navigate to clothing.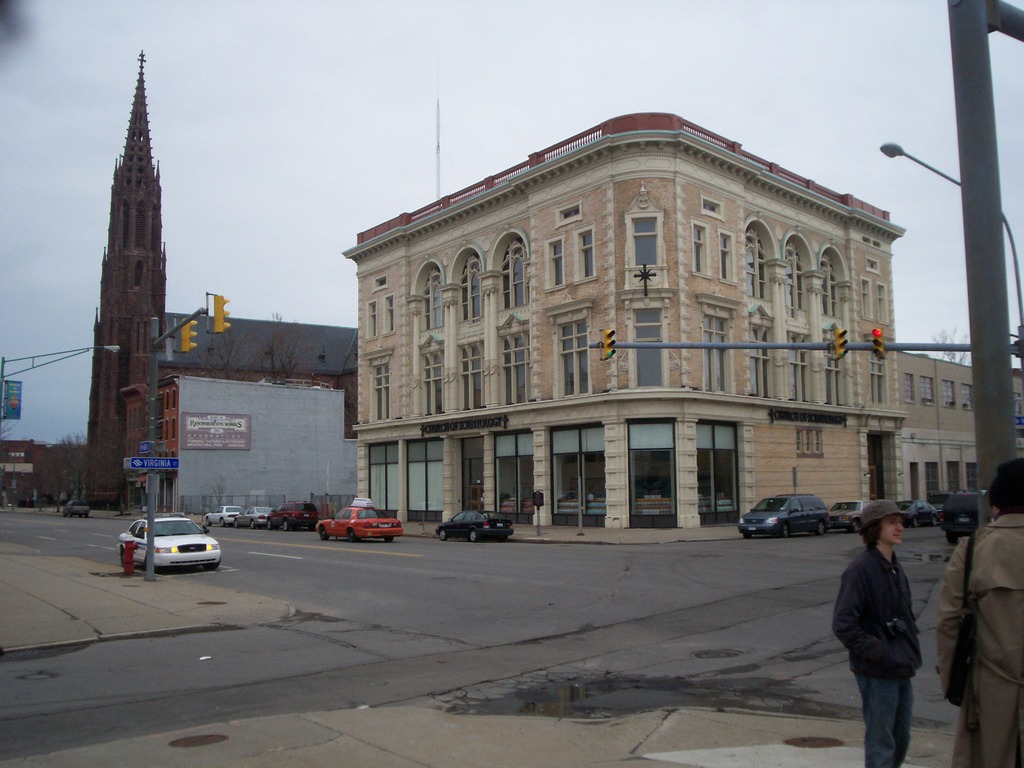
Navigation target: (x1=928, y1=511, x2=1023, y2=765).
